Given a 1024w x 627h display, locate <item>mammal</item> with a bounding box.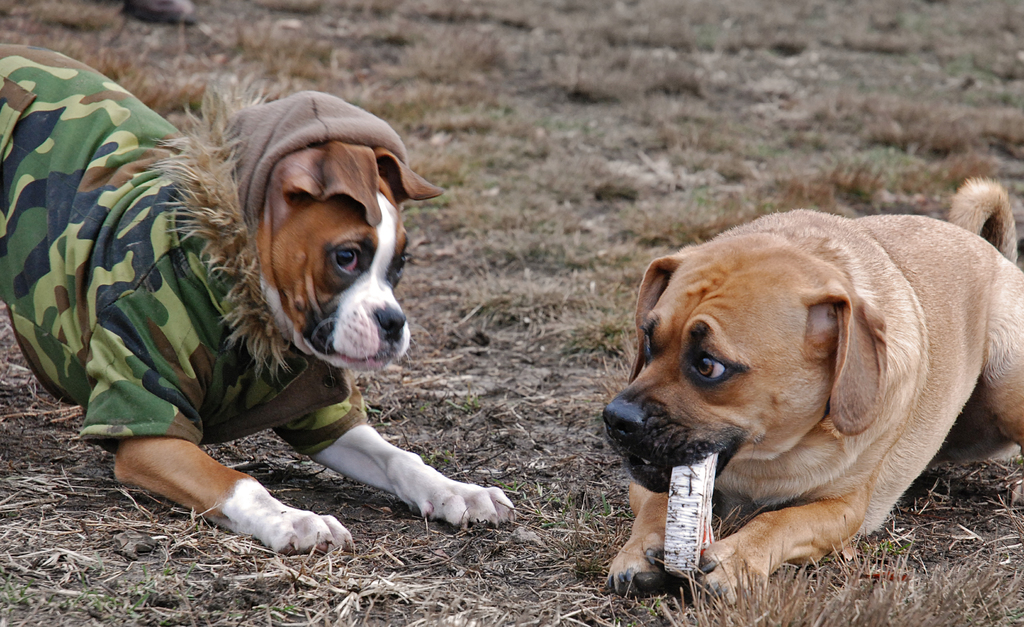
Located: select_region(0, 47, 522, 559).
